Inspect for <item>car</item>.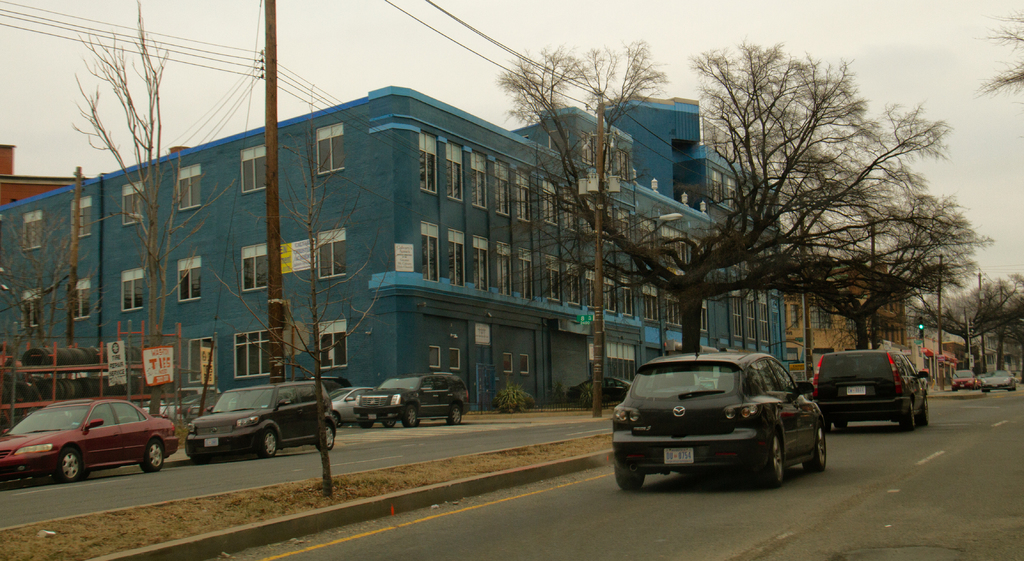
Inspection: locate(332, 385, 373, 425).
